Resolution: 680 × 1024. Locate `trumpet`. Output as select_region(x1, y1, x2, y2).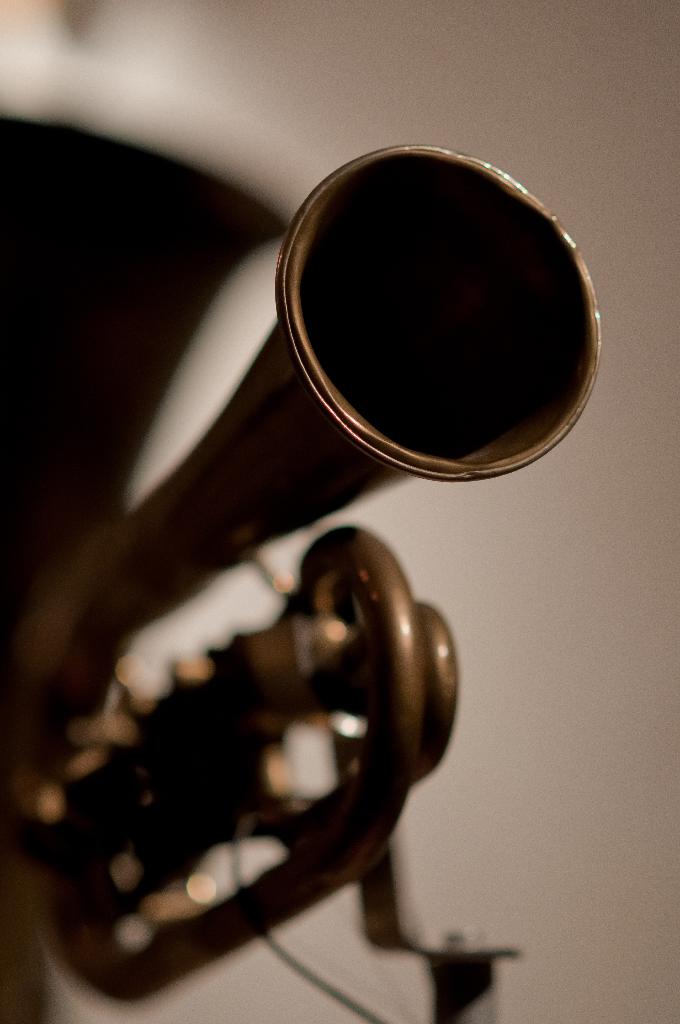
select_region(0, 144, 599, 991).
